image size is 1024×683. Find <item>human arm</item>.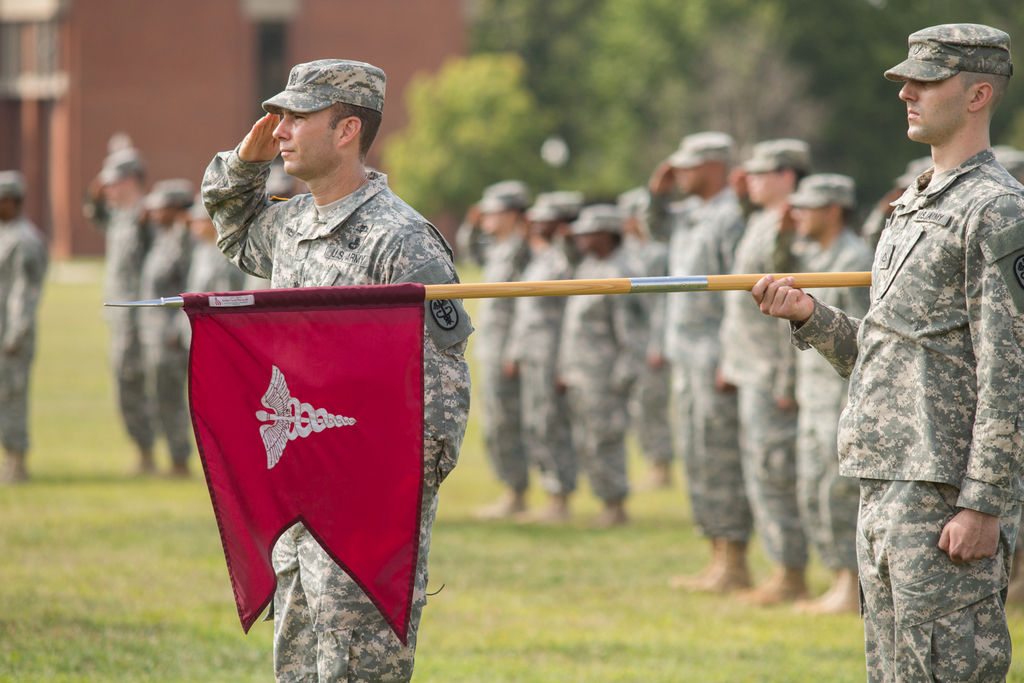
(770, 320, 795, 409).
